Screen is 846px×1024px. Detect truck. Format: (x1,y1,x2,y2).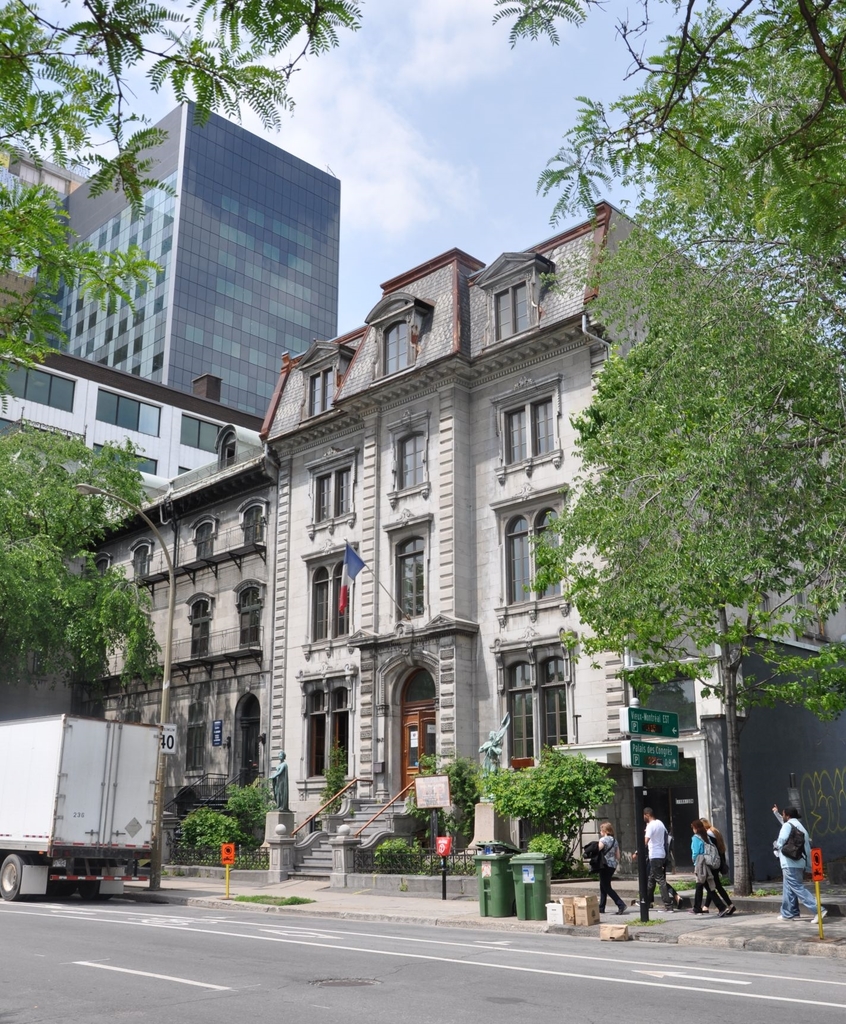
(5,706,165,875).
